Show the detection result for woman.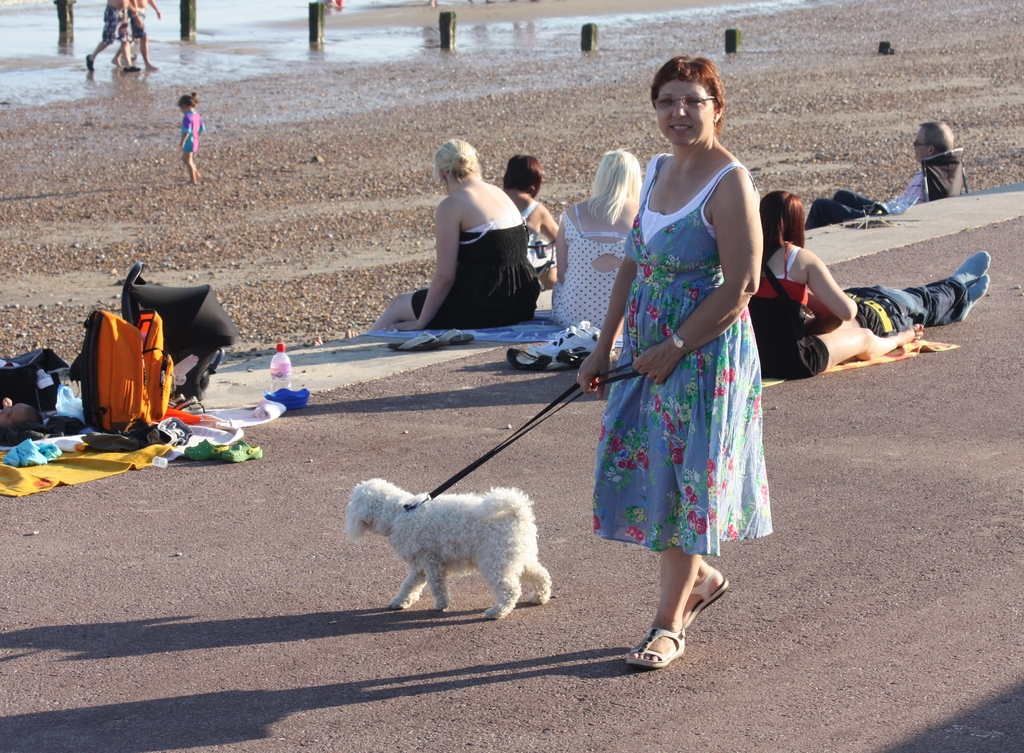
580 54 778 658.
